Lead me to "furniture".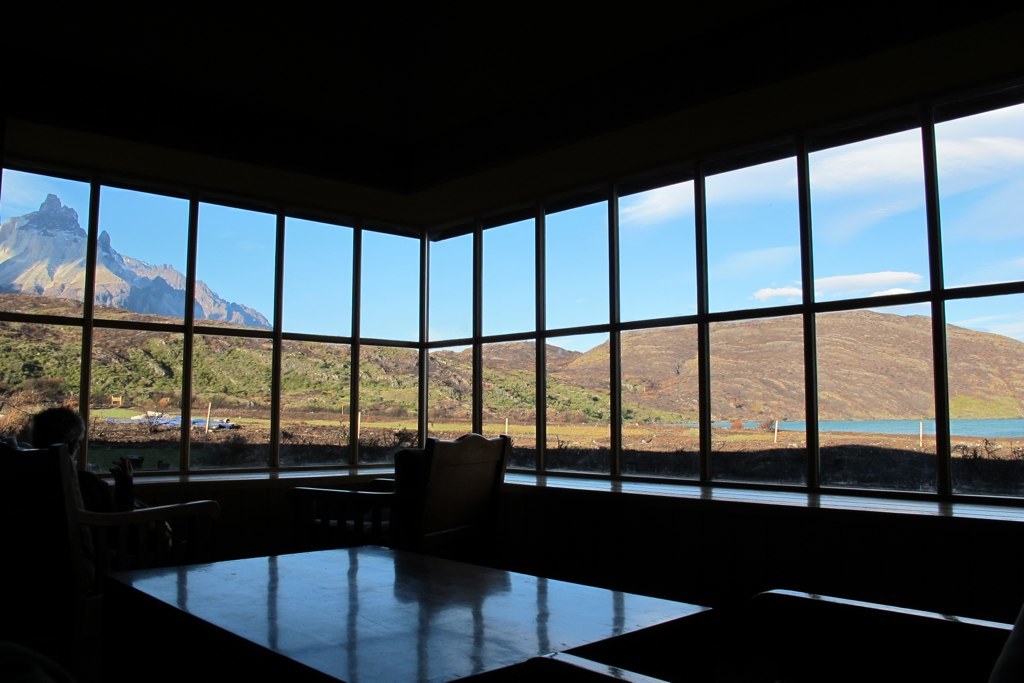
Lead to rect(388, 432, 517, 536).
